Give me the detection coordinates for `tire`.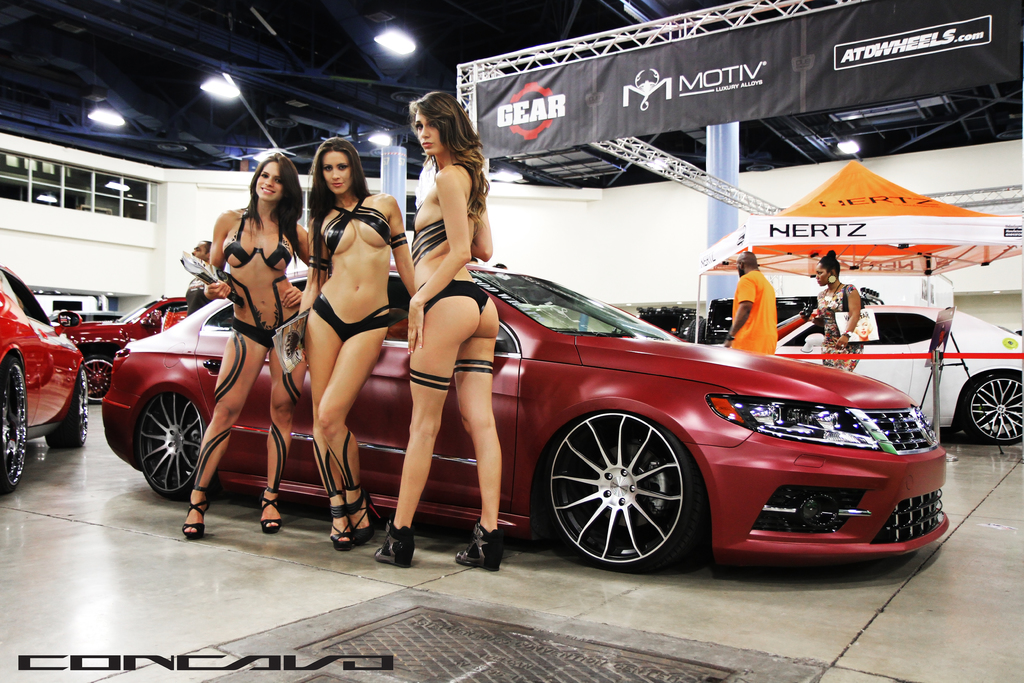
[x1=535, y1=413, x2=708, y2=572].
